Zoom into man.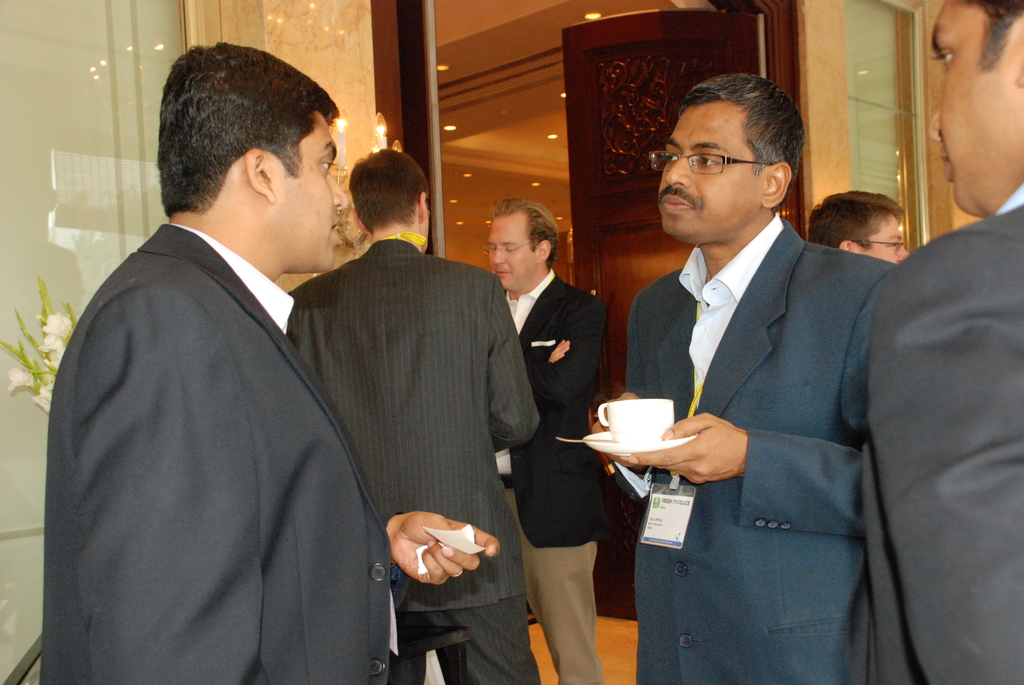
Zoom target: (left=805, top=190, right=908, bottom=264).
